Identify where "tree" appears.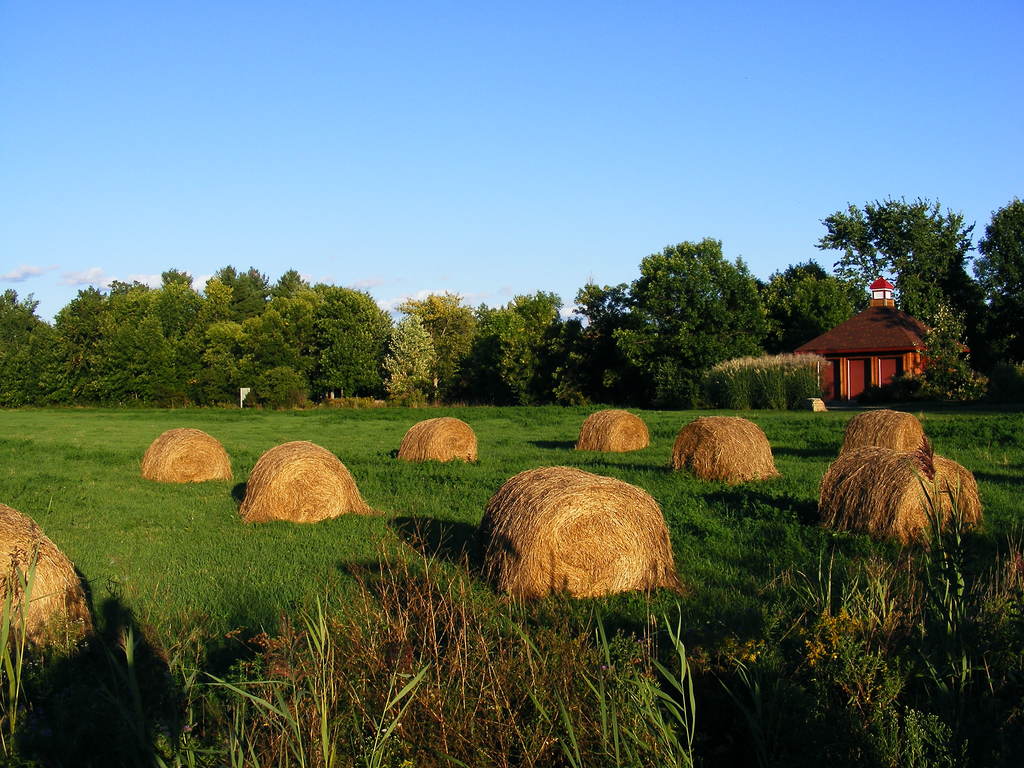
Appears at 750:260:820:328.
